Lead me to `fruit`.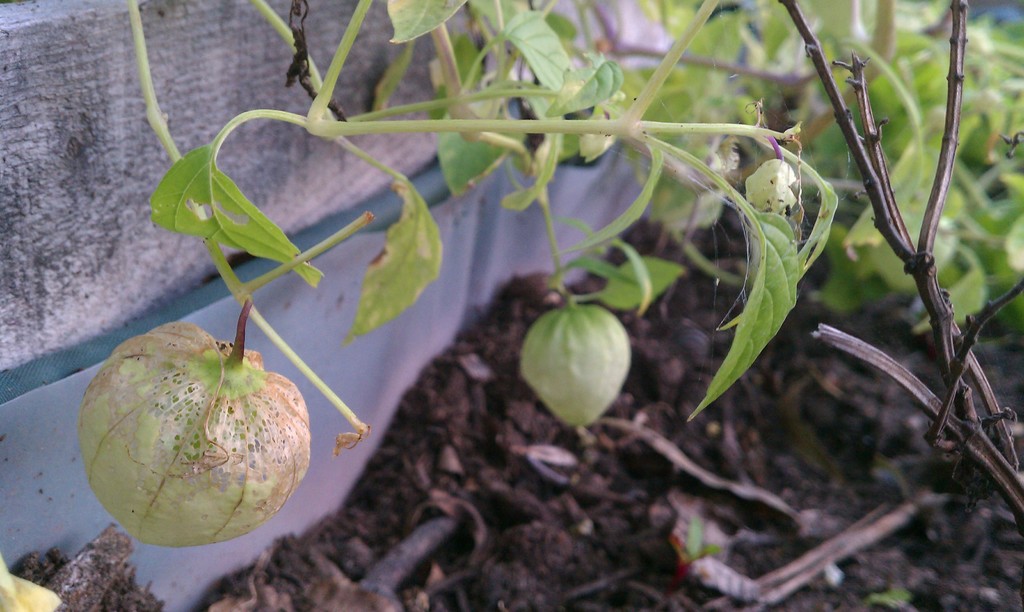
Lead to crop(65, 336, 306, 554).
